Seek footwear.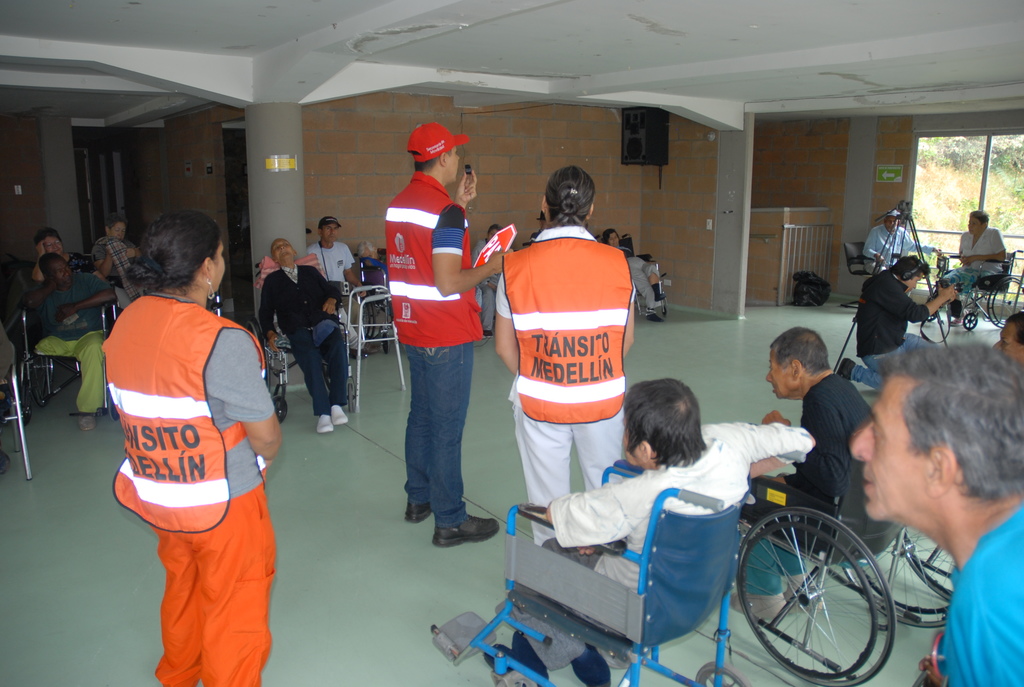
{"left": 408, "top": 502, "right": 440, "bottom": 522}.
